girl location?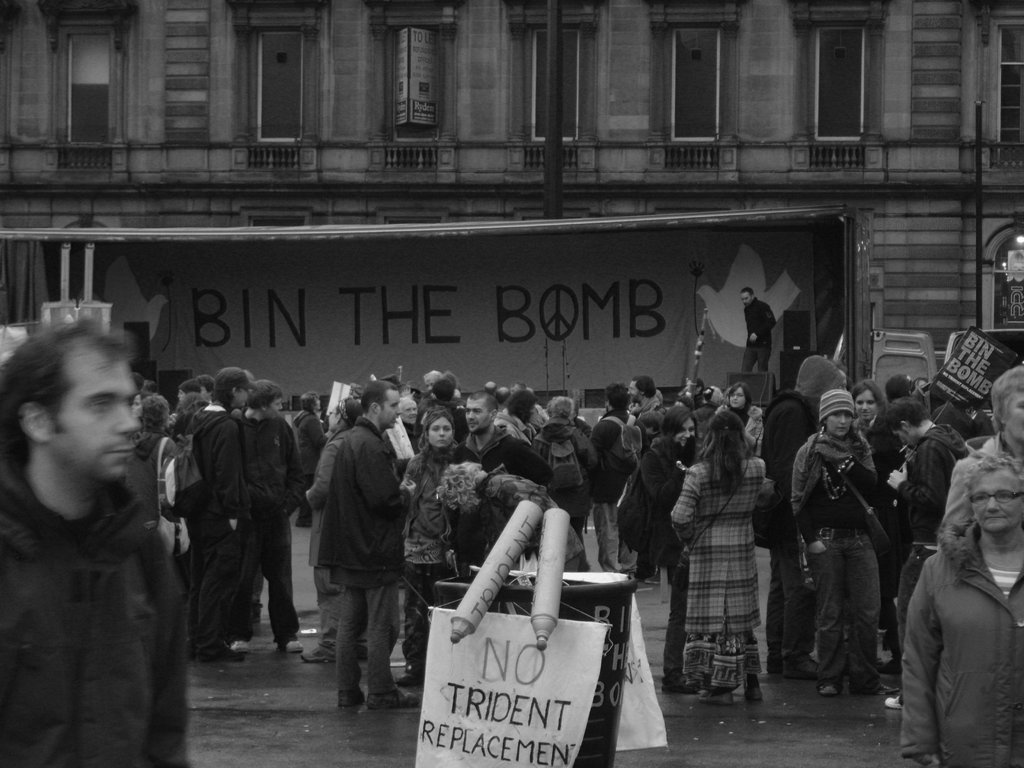
pyautogui.locateOnScreen(804, 389, 886, 700)
